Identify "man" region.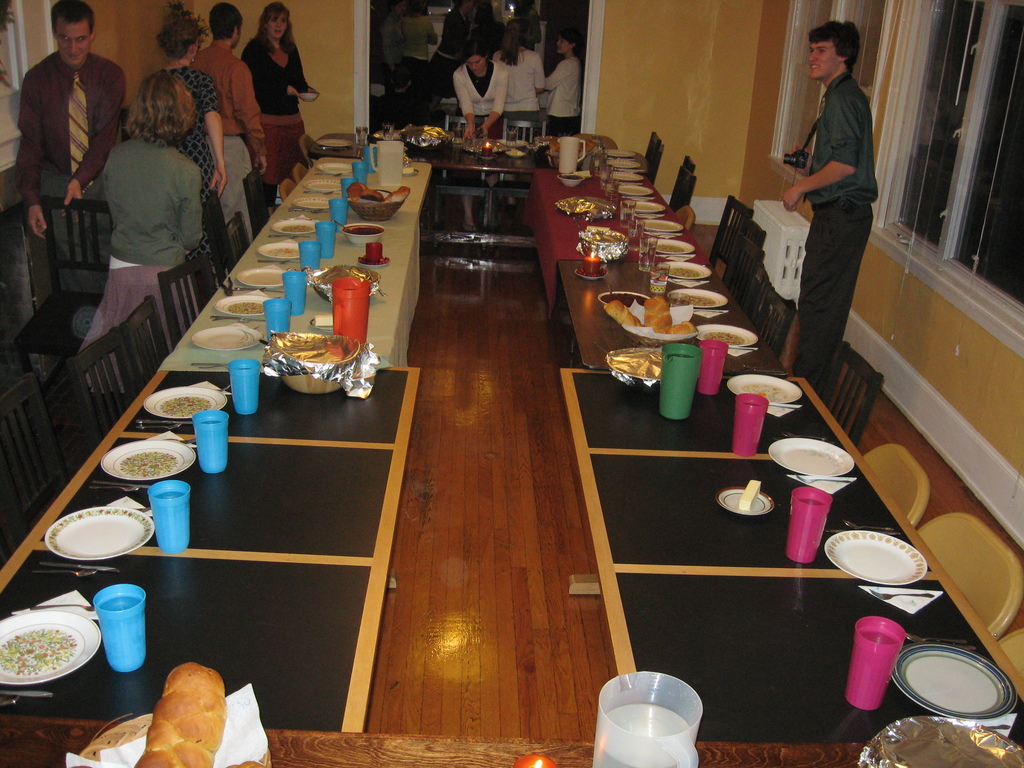
Region: detection(194, 10, 275, 220).
